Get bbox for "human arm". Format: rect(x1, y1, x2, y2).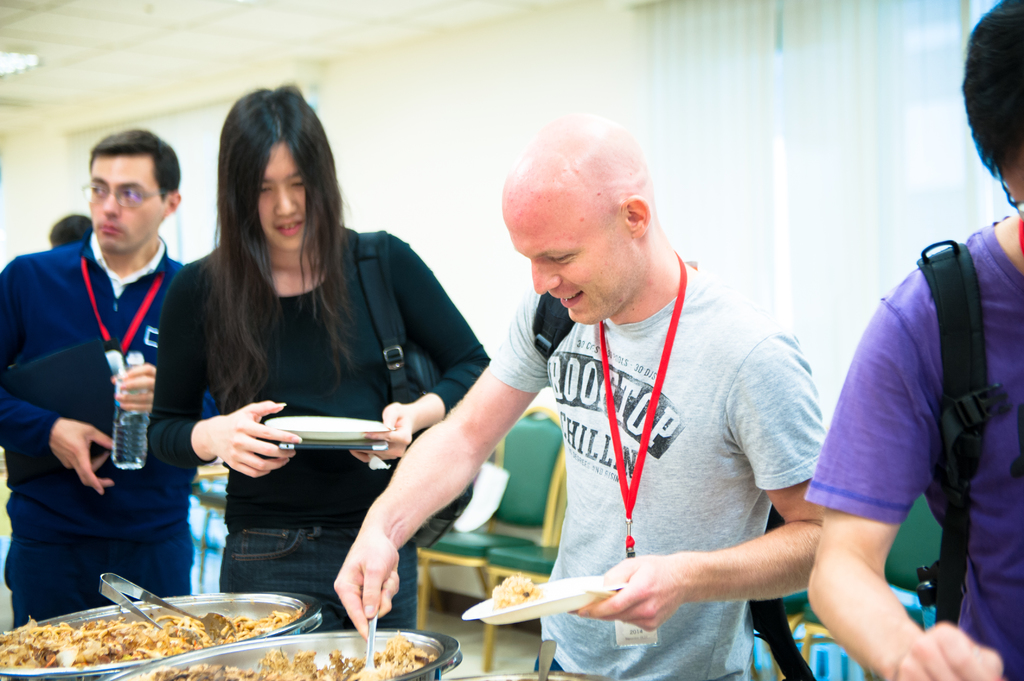
rect(563, 330, 833, 632).
